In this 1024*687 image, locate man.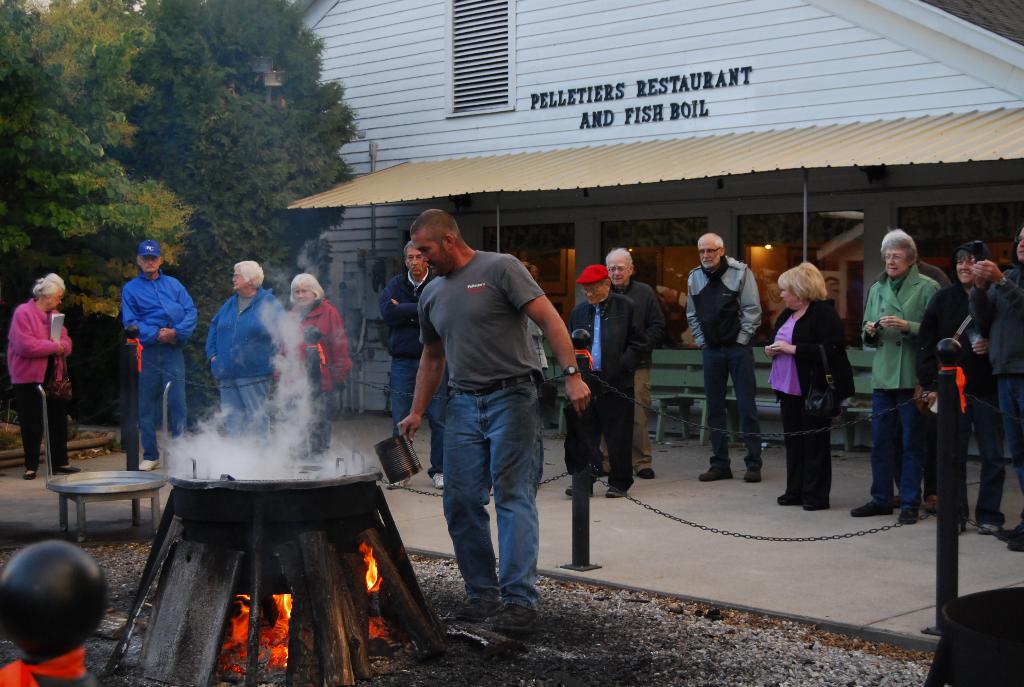
Bounding box: bbox=(968, 217, 1023, 558).
